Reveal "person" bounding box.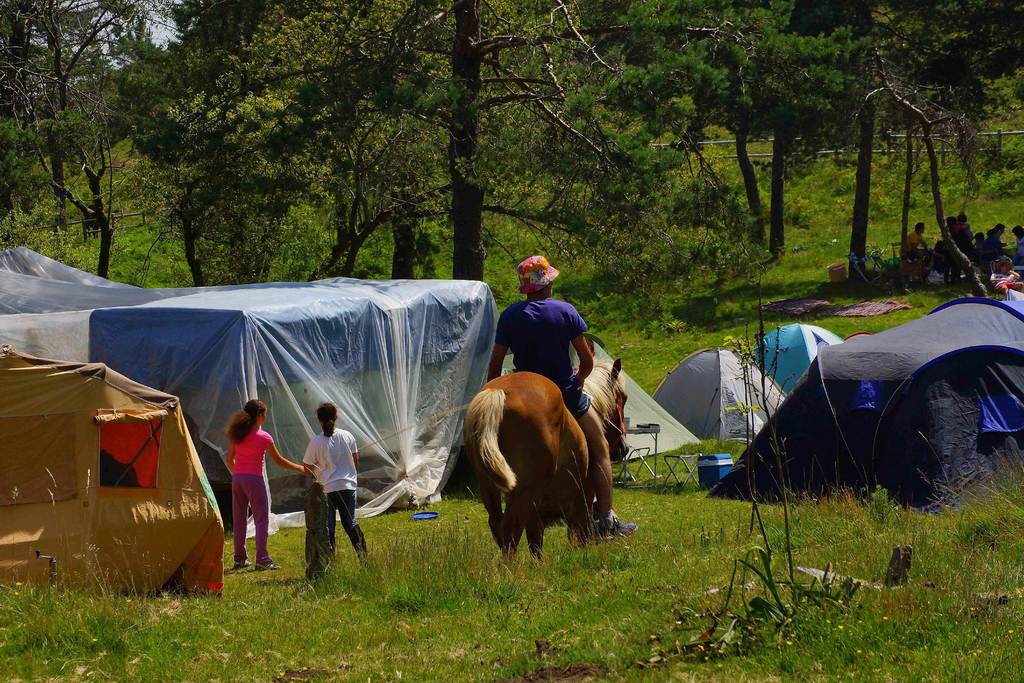
Revealed: <bbox>980, 230, 995, 256</bbox>.
